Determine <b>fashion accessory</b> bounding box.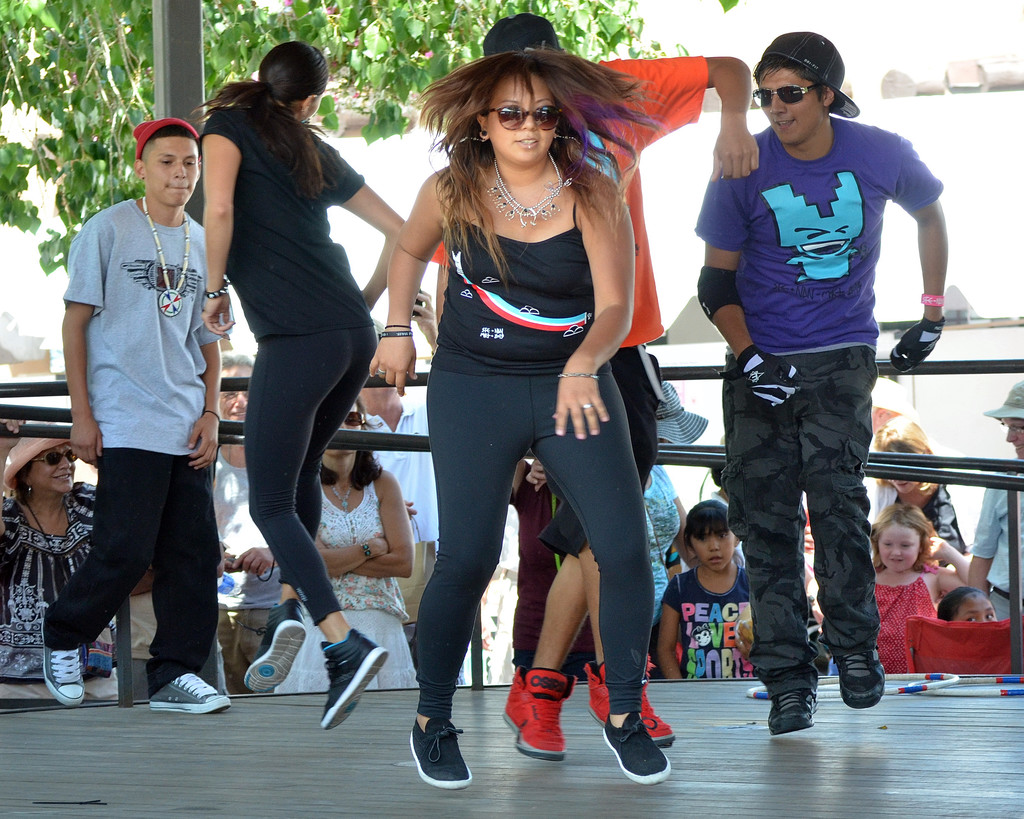
Determined: <region>916, 291, 945, 309</region>.
